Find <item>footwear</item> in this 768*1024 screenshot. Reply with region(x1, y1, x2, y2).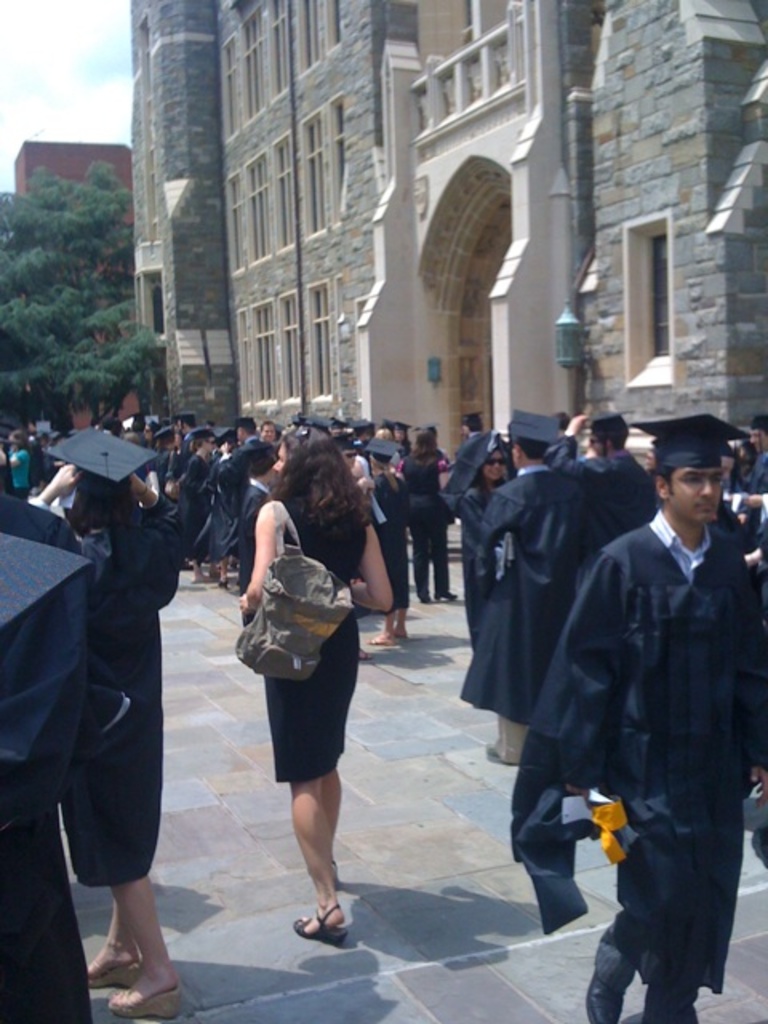
region(290, 902, 352, 947).
